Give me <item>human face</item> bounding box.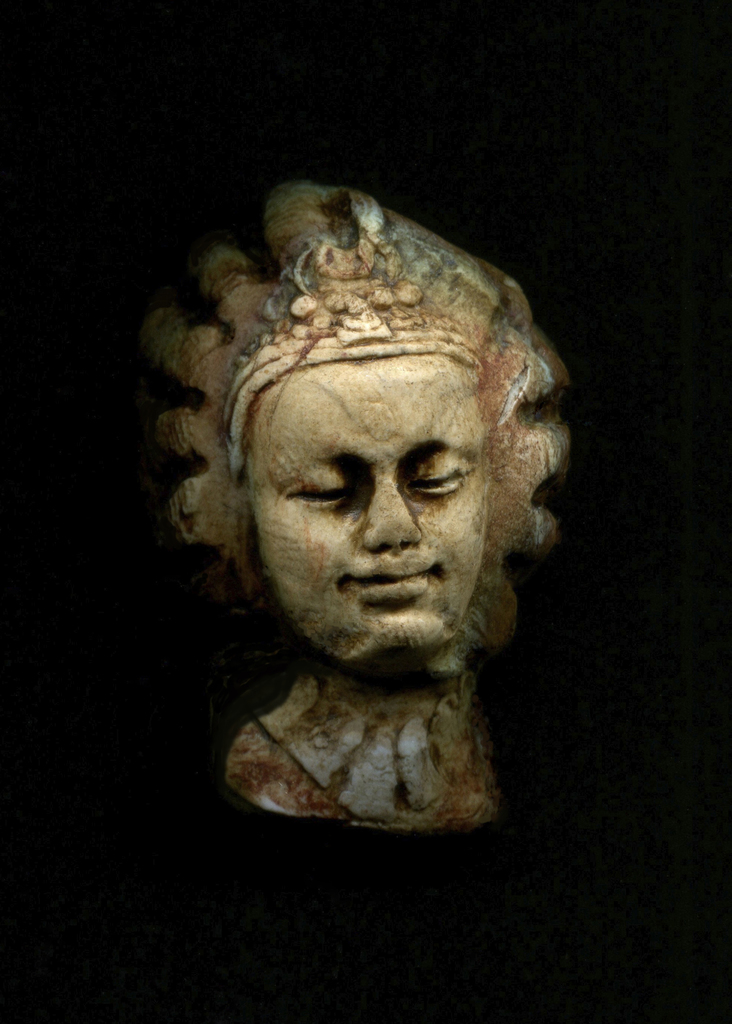
bbox=(243, 358, 486, 662).
